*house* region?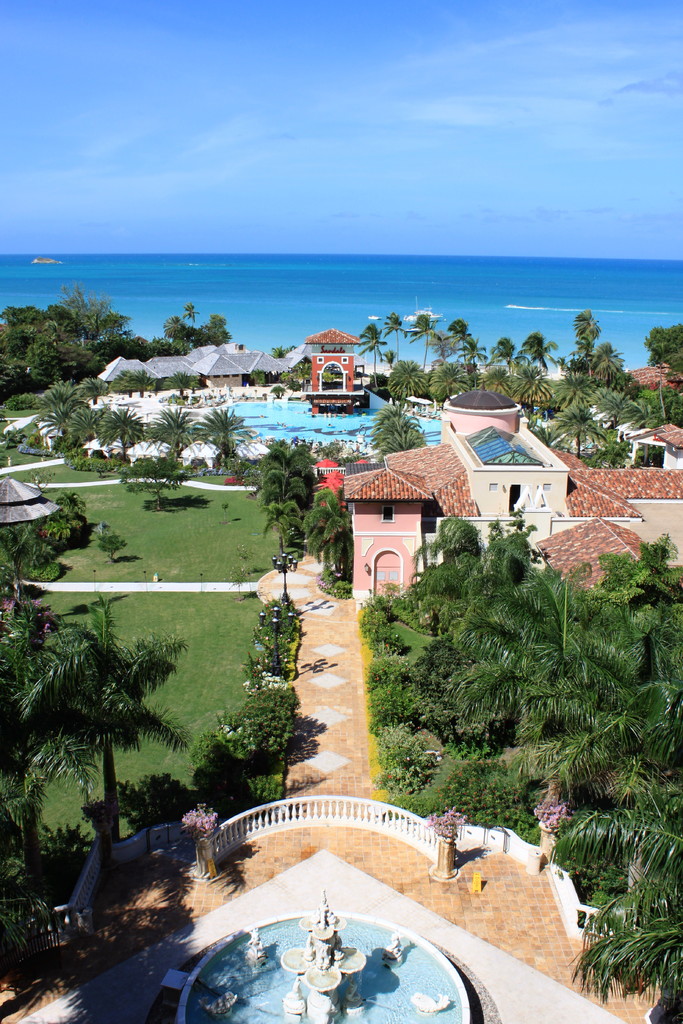
(left=0, top=471, right=61, bottom=538)
